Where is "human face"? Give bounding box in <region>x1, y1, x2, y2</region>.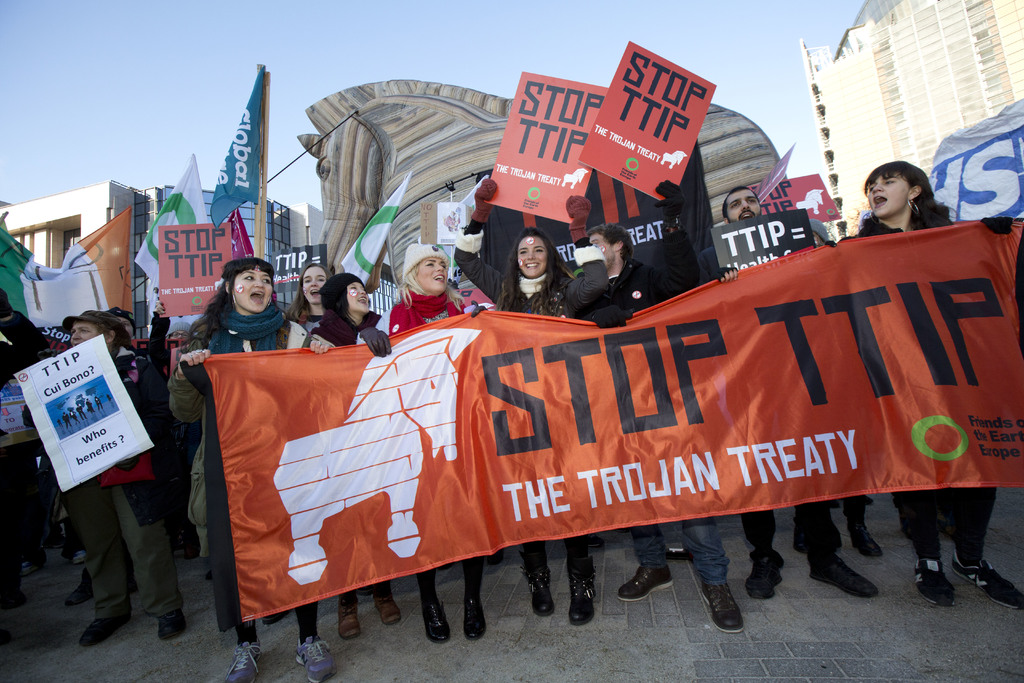
<region>417, 257, 447, 290</region>.
